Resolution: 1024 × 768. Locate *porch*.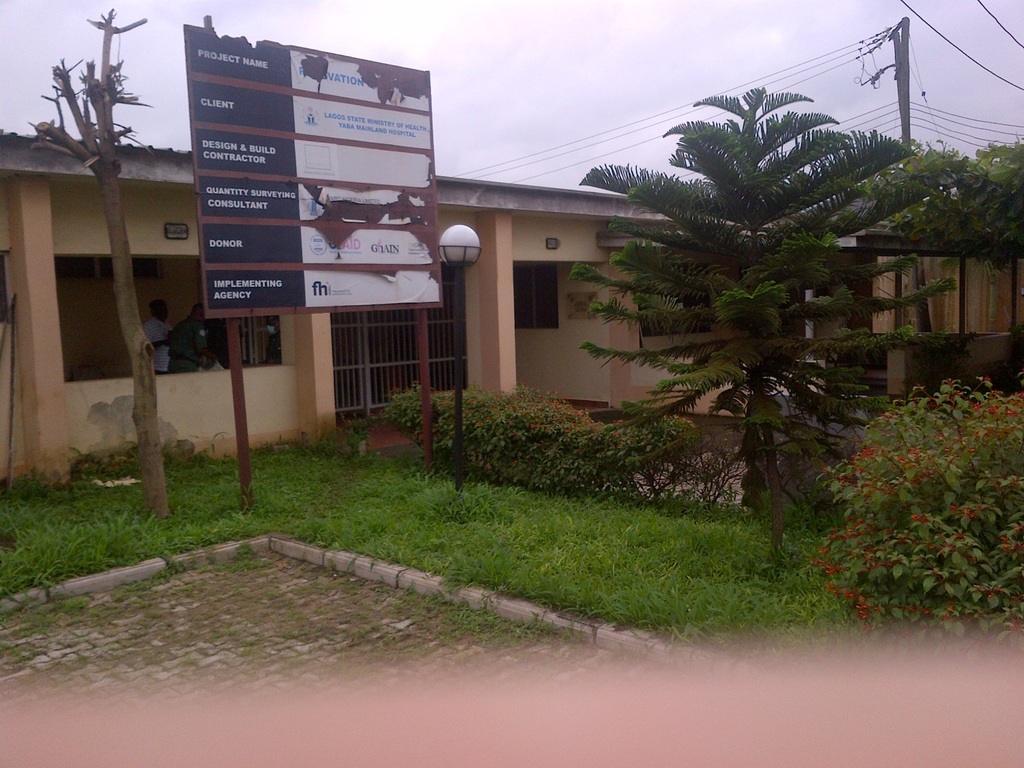
<box>334,397,624,455</box>.
